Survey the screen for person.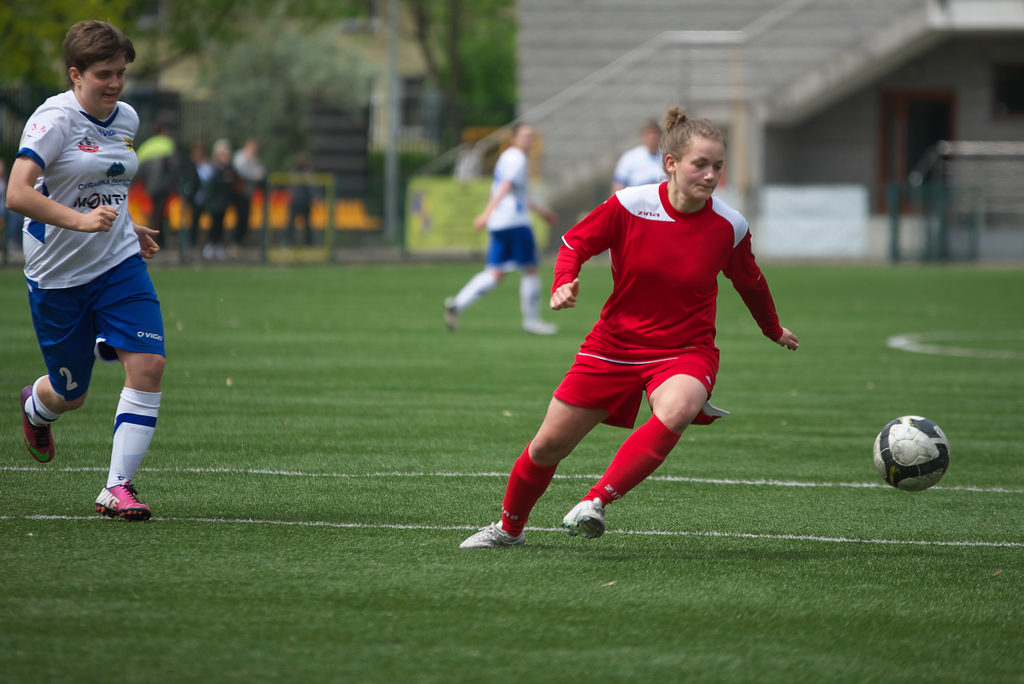
Survey found: (612, 111, 666, 200).
